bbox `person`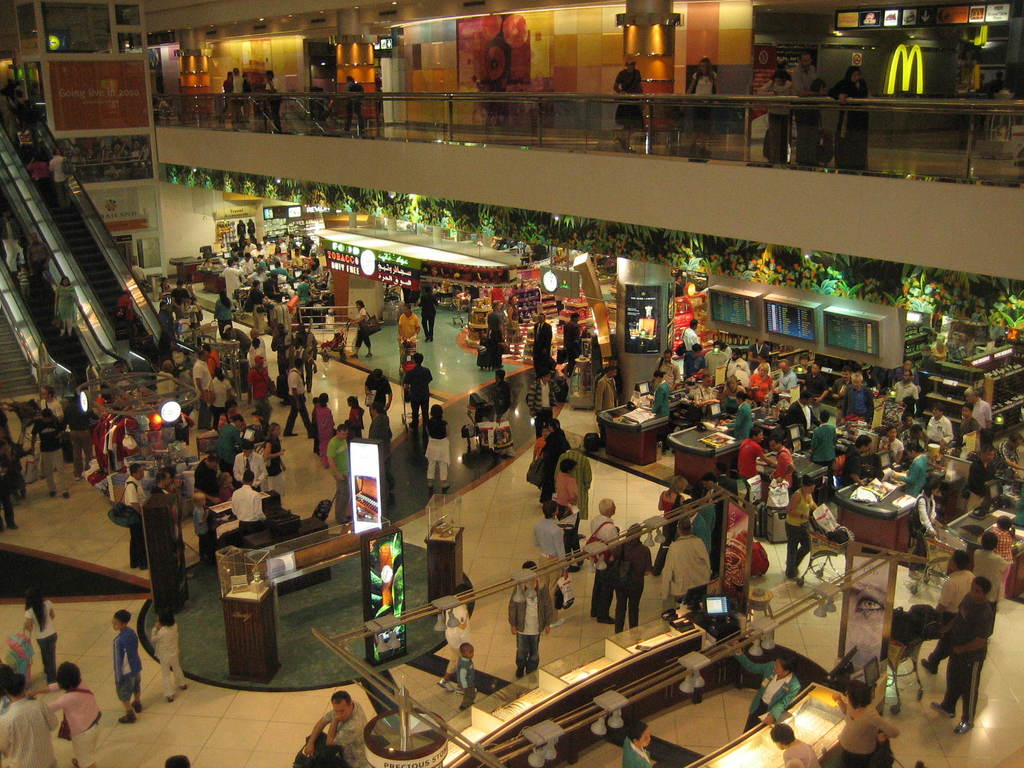
(955,398,979,444)
